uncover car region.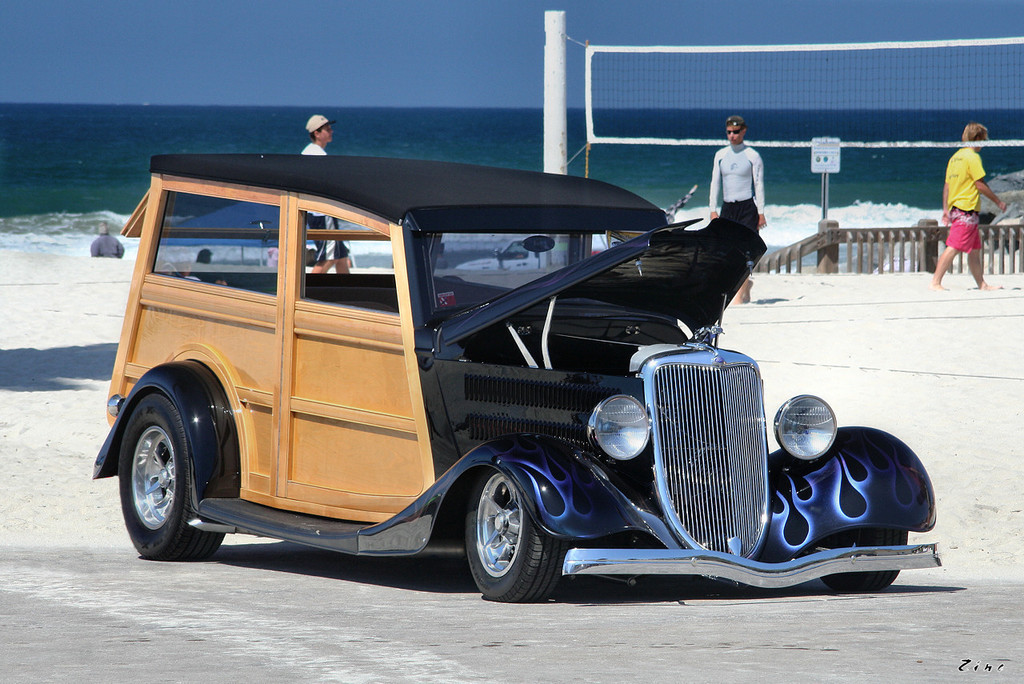
Uncovered: x1=86, y1=144, x2=985, y2=605.
